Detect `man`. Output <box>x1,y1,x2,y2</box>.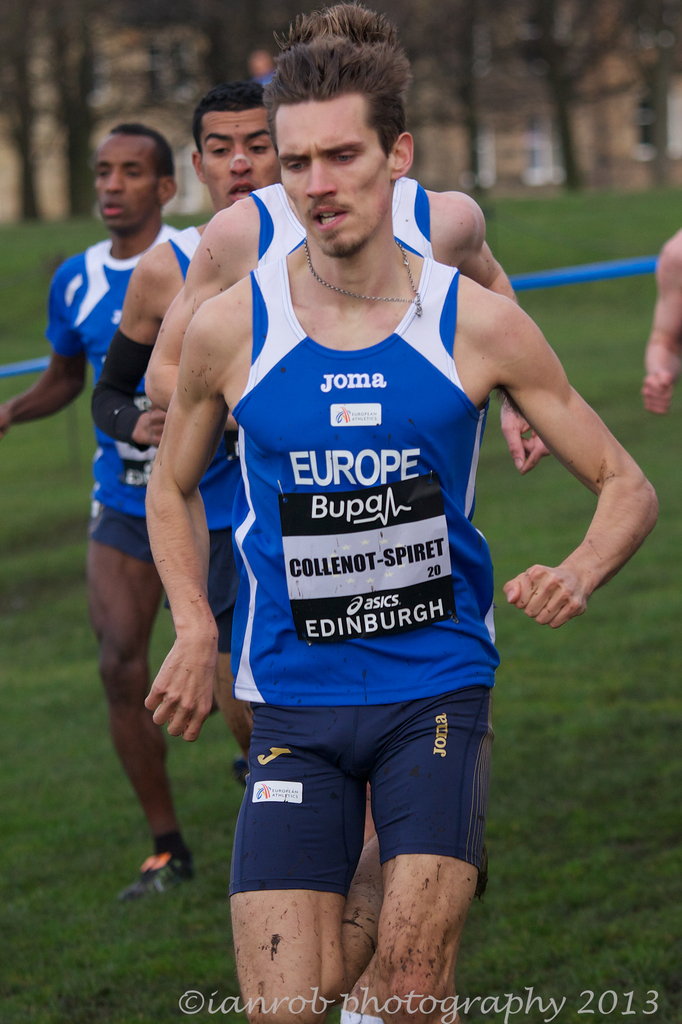
<box>141,3,547,1023</box>.
